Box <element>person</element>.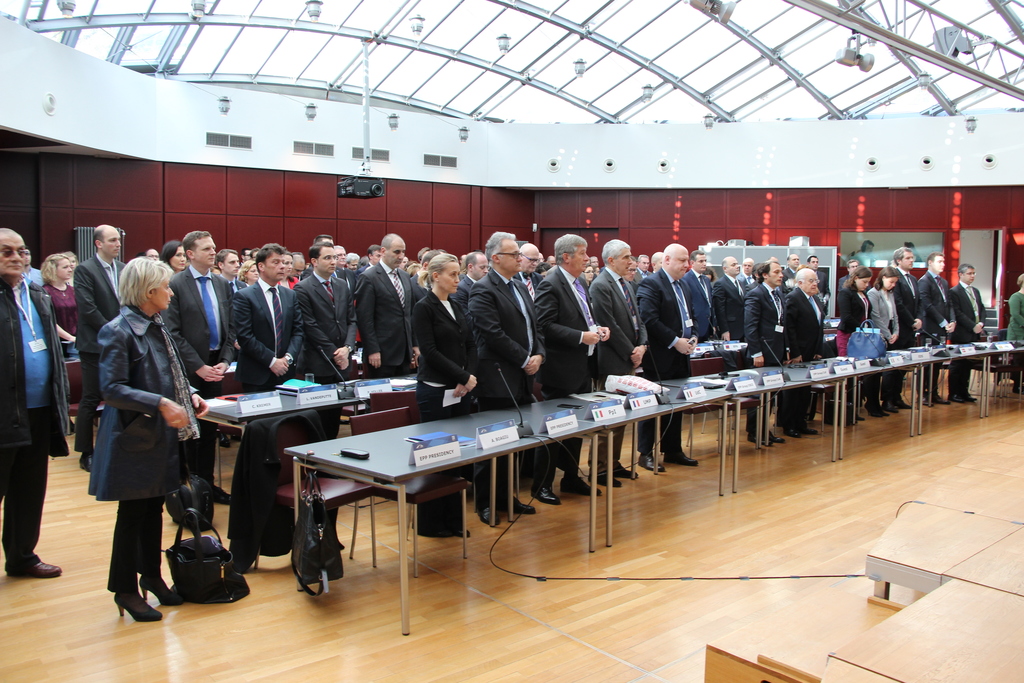
<box>871,272,909,425</box>.
